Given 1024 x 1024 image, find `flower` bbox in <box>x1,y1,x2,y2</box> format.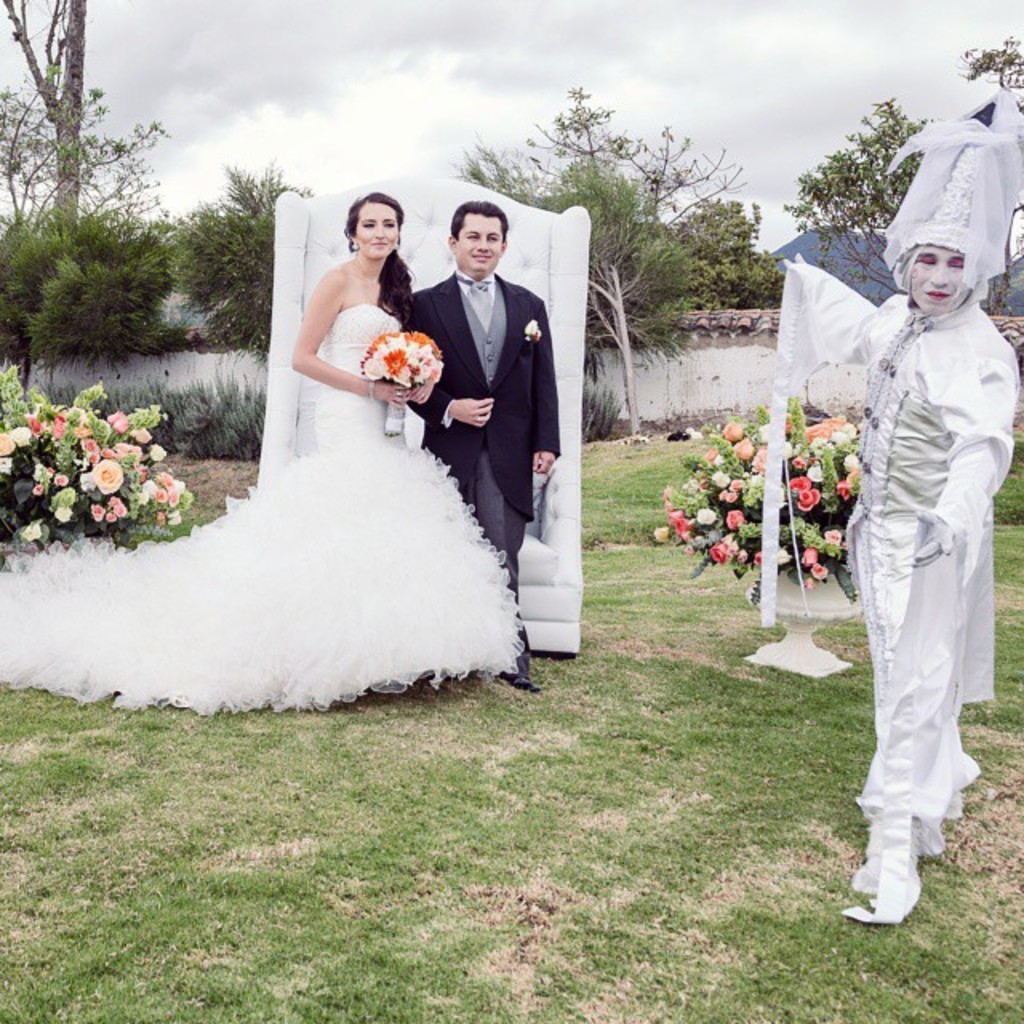
<box>525,320,542,342</box>.
